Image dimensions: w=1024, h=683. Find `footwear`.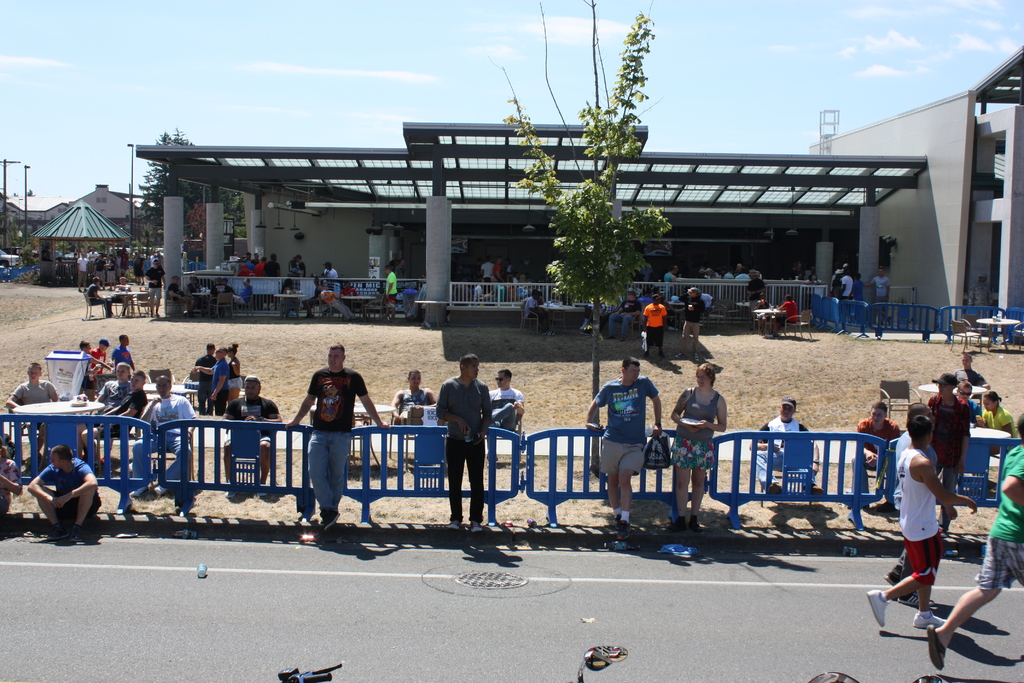
(925, 621, 942, 666).
